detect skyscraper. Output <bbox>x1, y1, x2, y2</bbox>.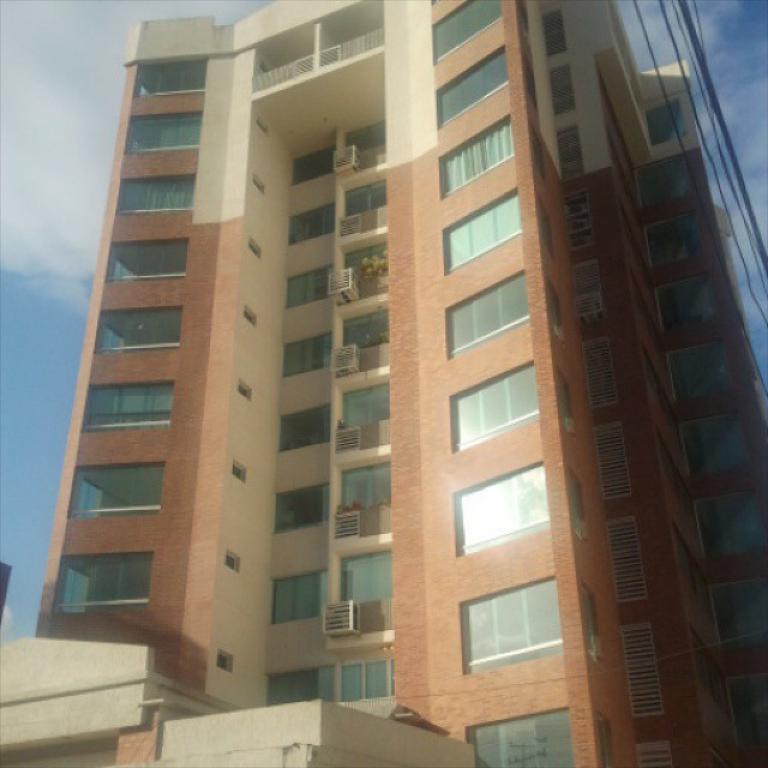
<bbox>0, 0, 731, 764</bbox>.
